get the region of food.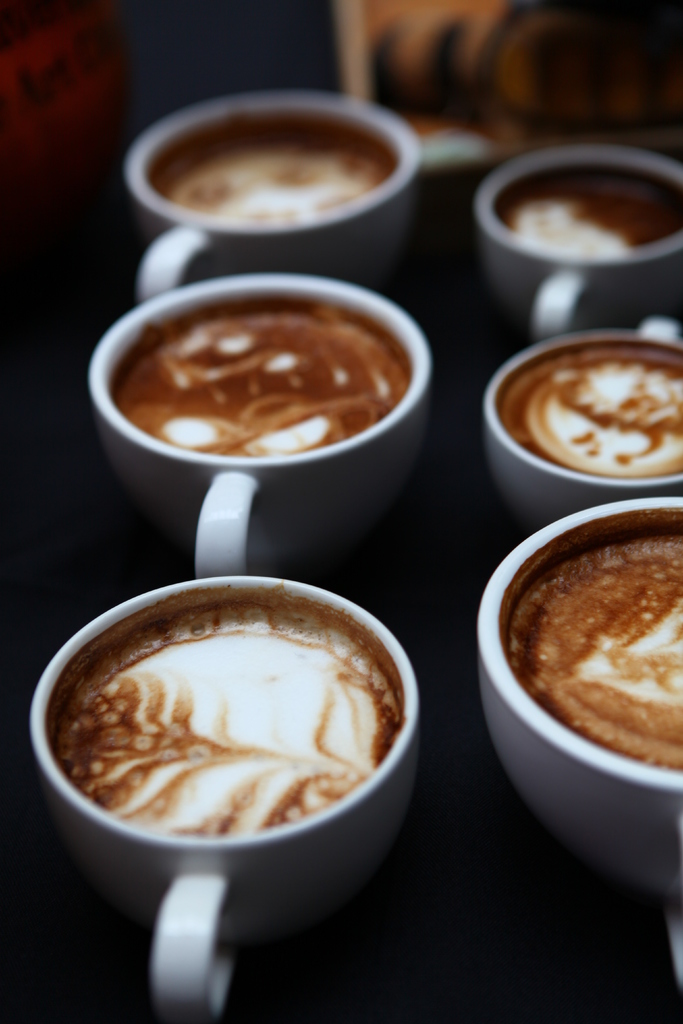
select_region(500, 171, 682, 267).
